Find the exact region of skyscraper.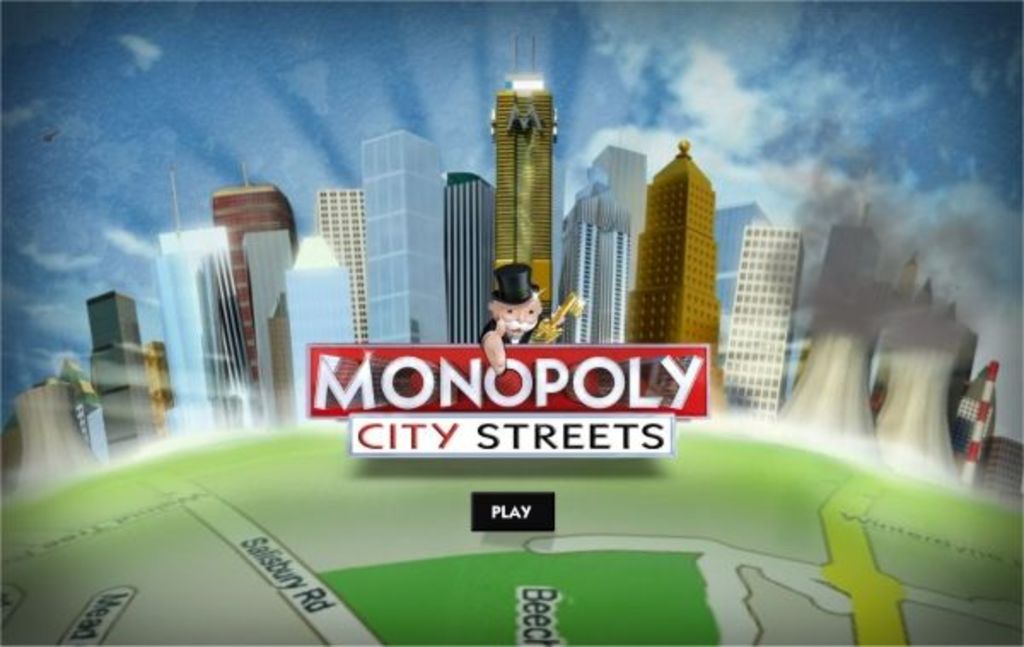
Exact region: <bbox>358, 133, 452, 372</bbox>.
